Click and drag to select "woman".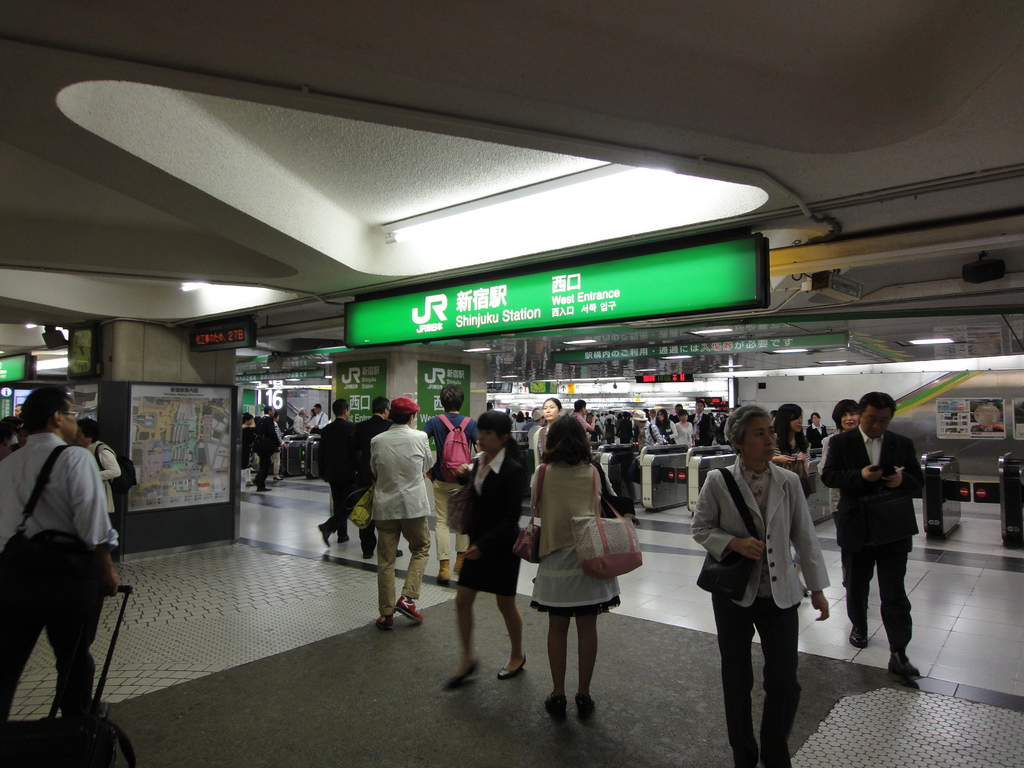
Selection: <region>821, 398, 876, 616</region>.
